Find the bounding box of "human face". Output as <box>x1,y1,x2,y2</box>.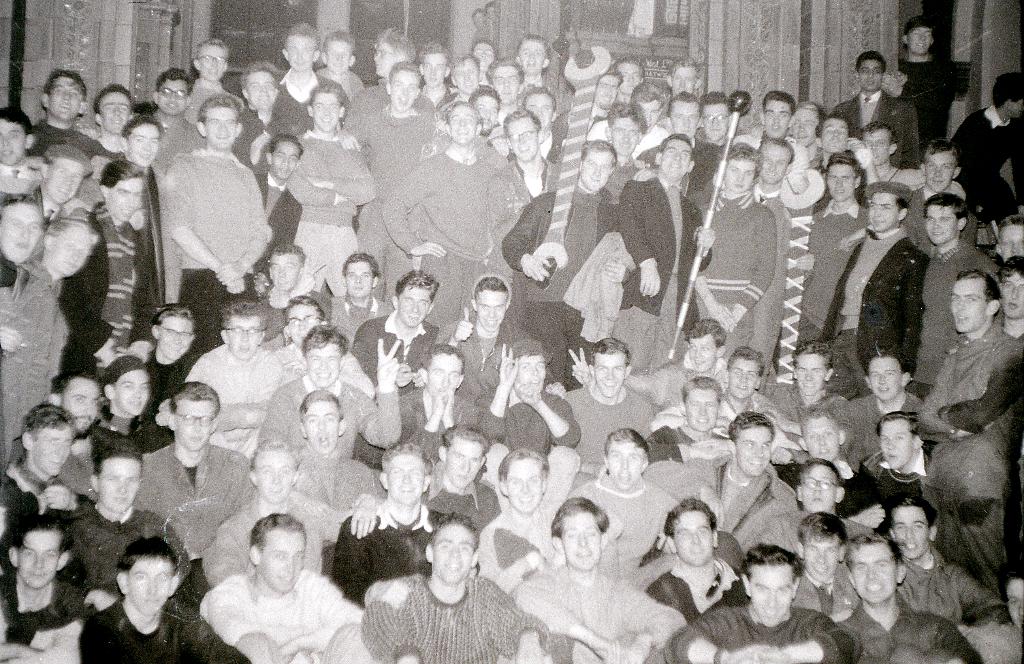
<box>270,139,300,179</box>.
